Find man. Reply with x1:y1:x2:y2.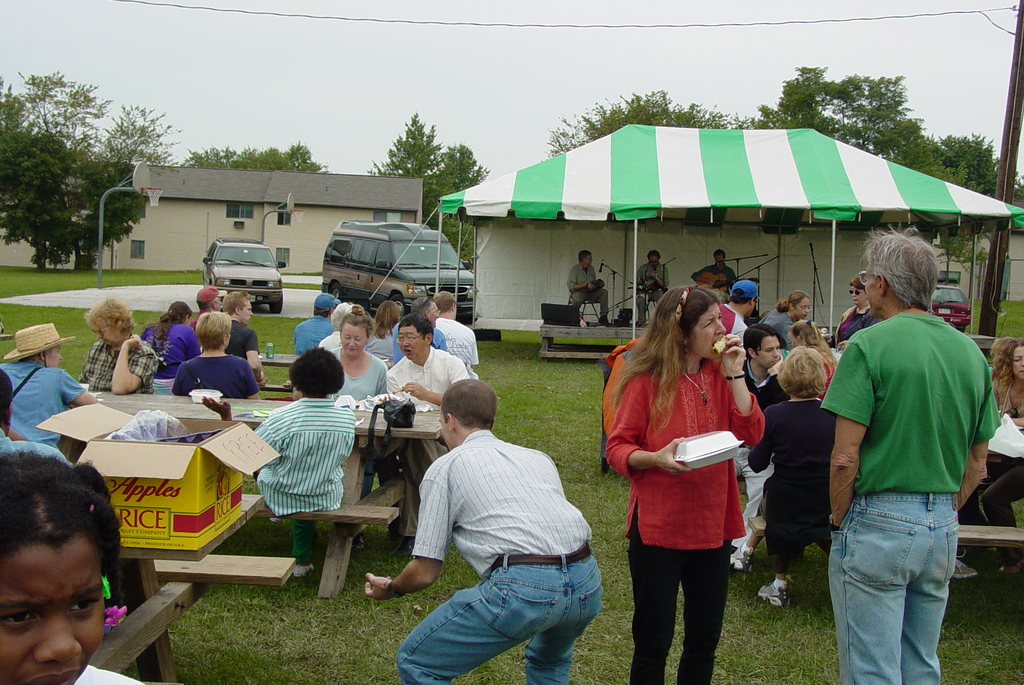
392:297:447:364.
